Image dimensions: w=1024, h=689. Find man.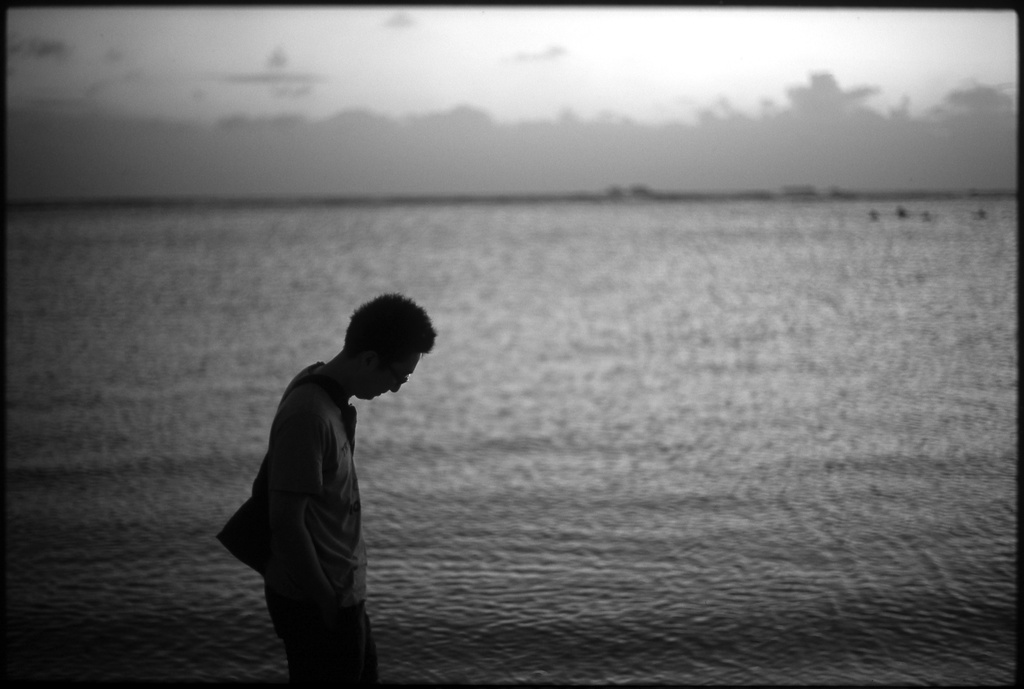
(x1=223, y1=296, x2=433, y2=673).
